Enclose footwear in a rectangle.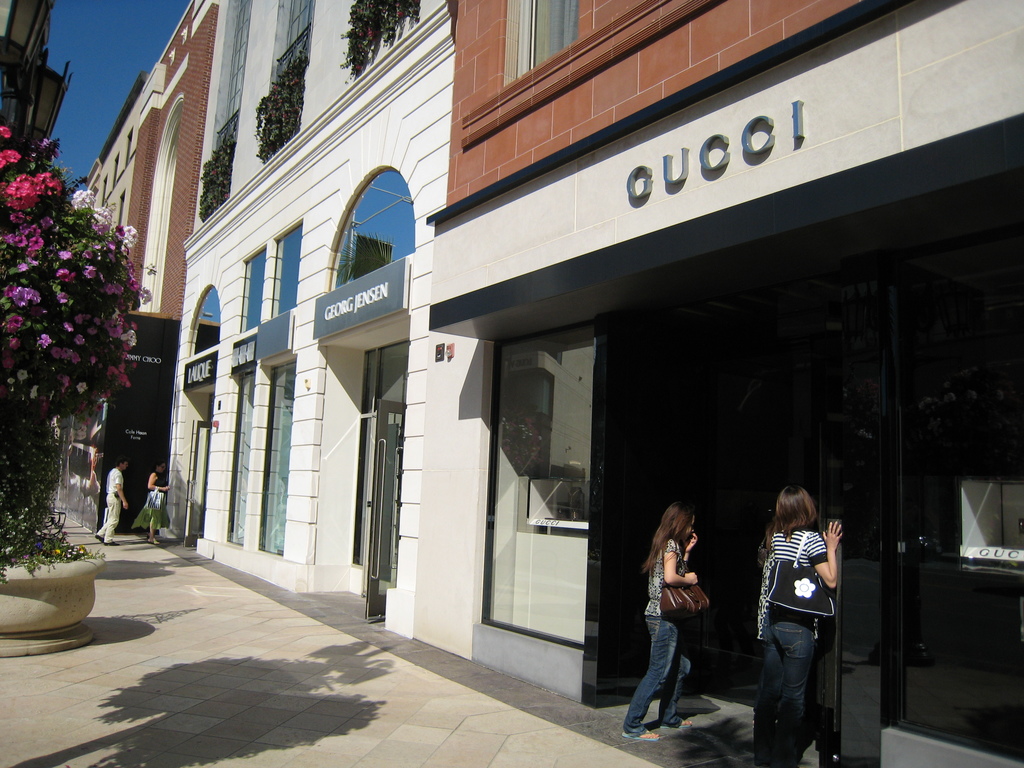
659 716 691 734.
